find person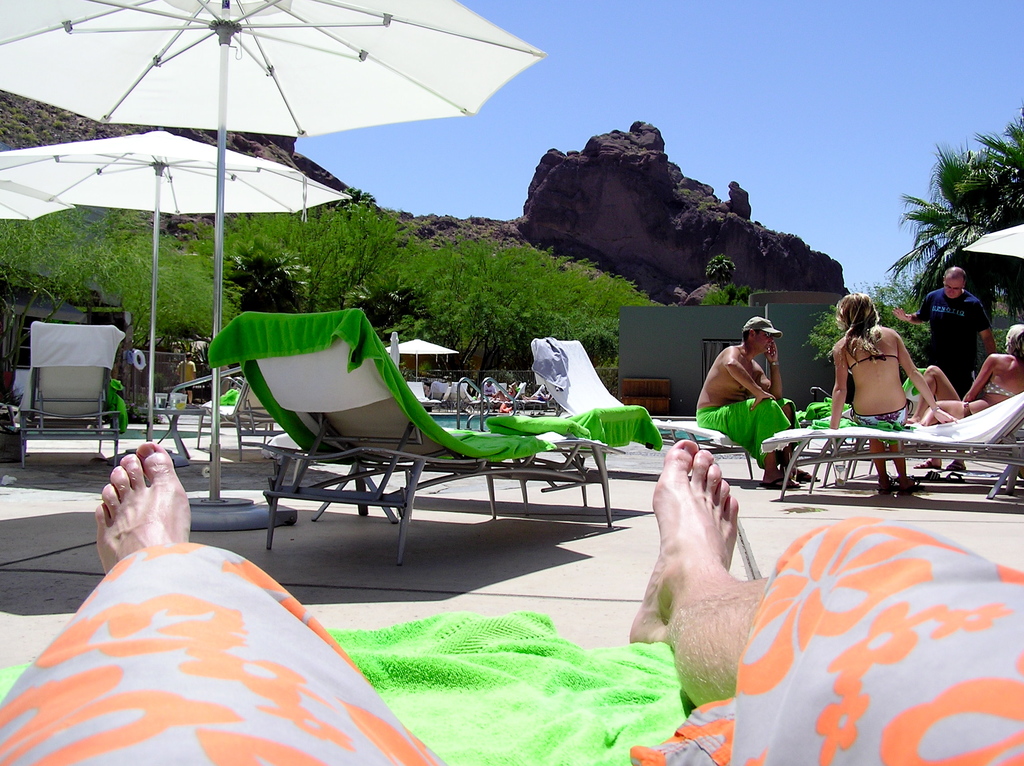
<region>822, 287, 950, 496</region>
